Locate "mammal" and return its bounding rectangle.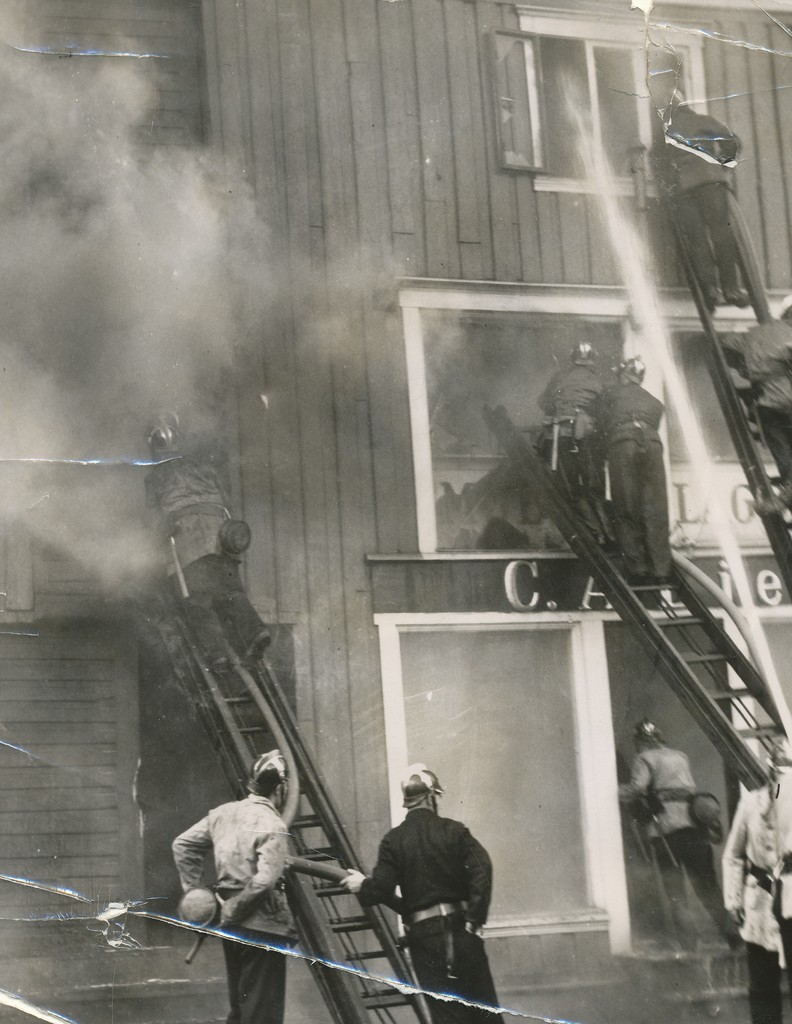
536/333/613/536.
